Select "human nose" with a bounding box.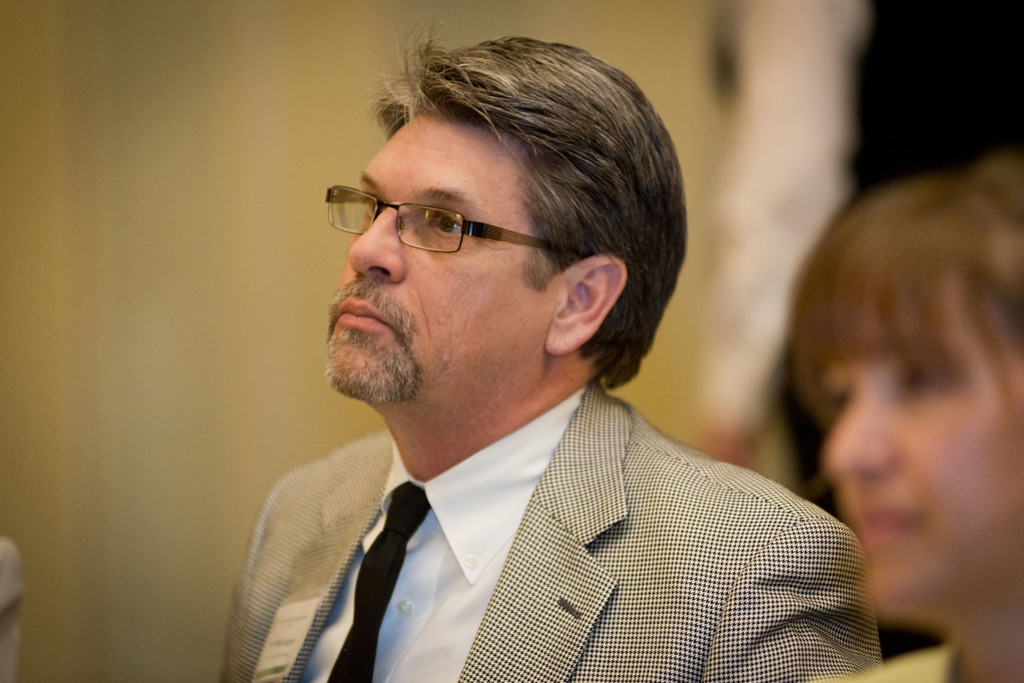
347,198,406,286.
